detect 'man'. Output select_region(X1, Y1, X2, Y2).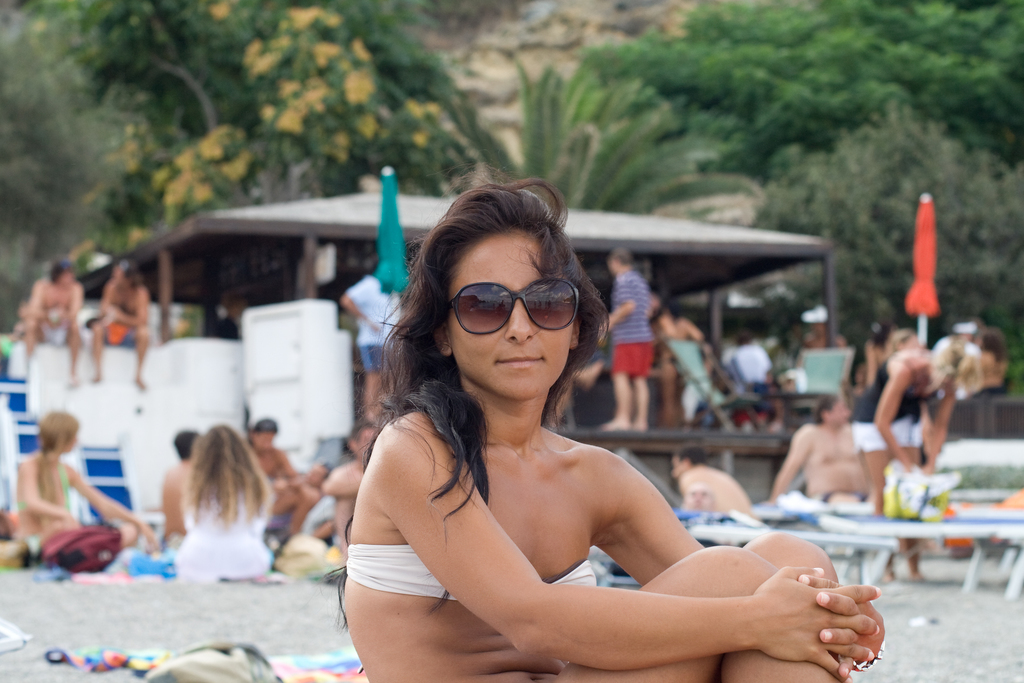
select_region(237, 420, 311, 534).
